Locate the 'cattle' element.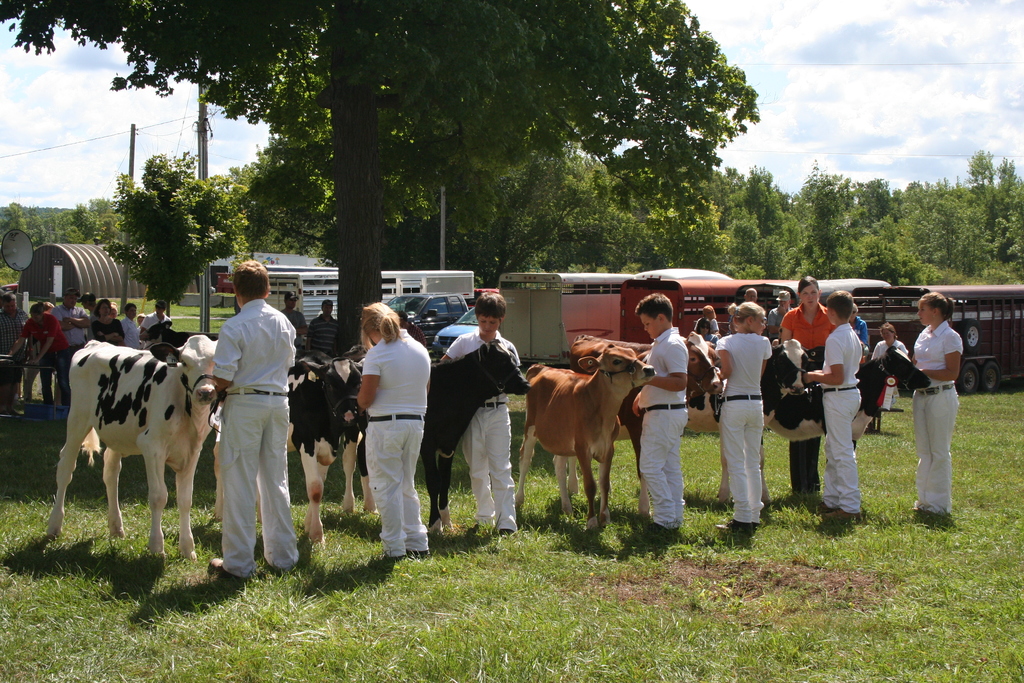
Element bbox: (569, 329, 723, 517).
